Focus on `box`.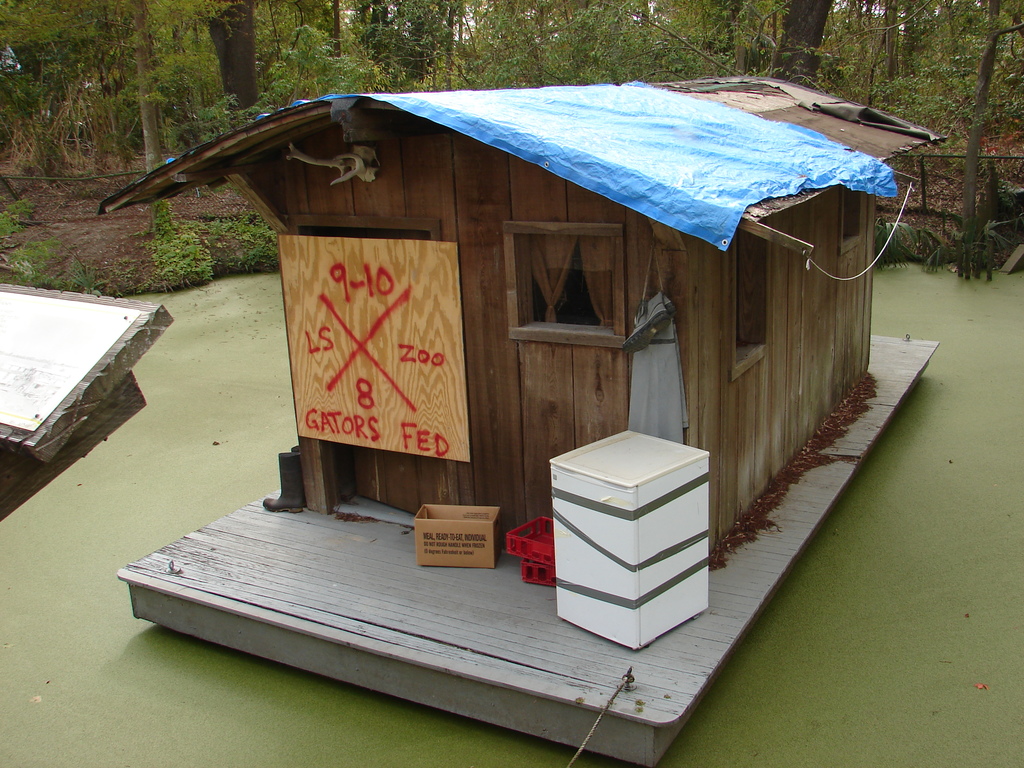
Focused at 417:502:506:572.
